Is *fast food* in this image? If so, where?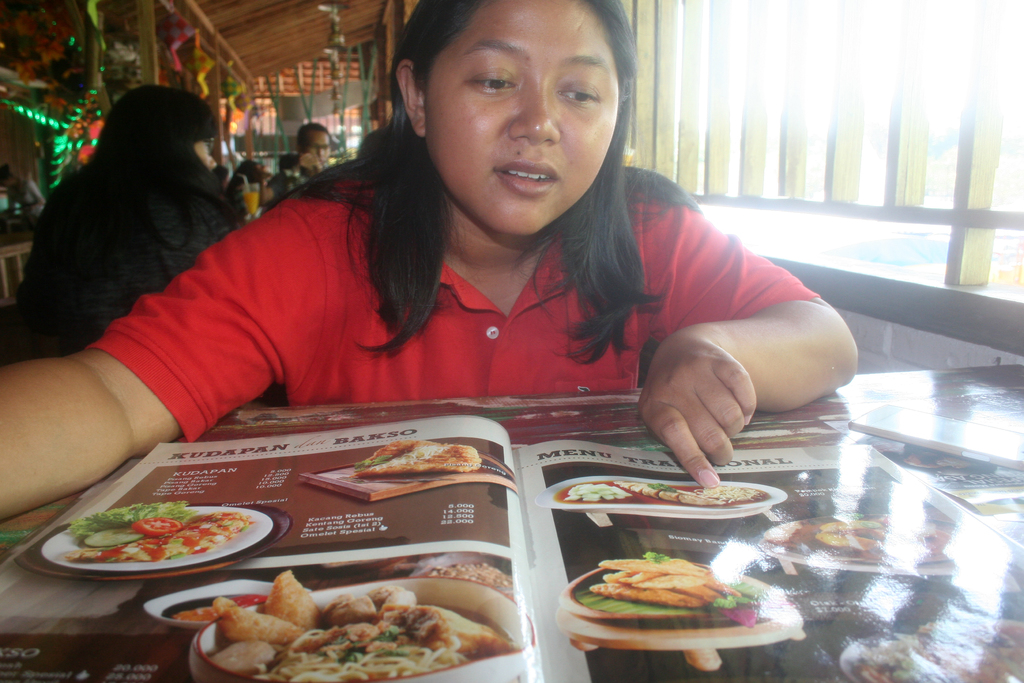
Yes, at (589, 550, 743, 611).
